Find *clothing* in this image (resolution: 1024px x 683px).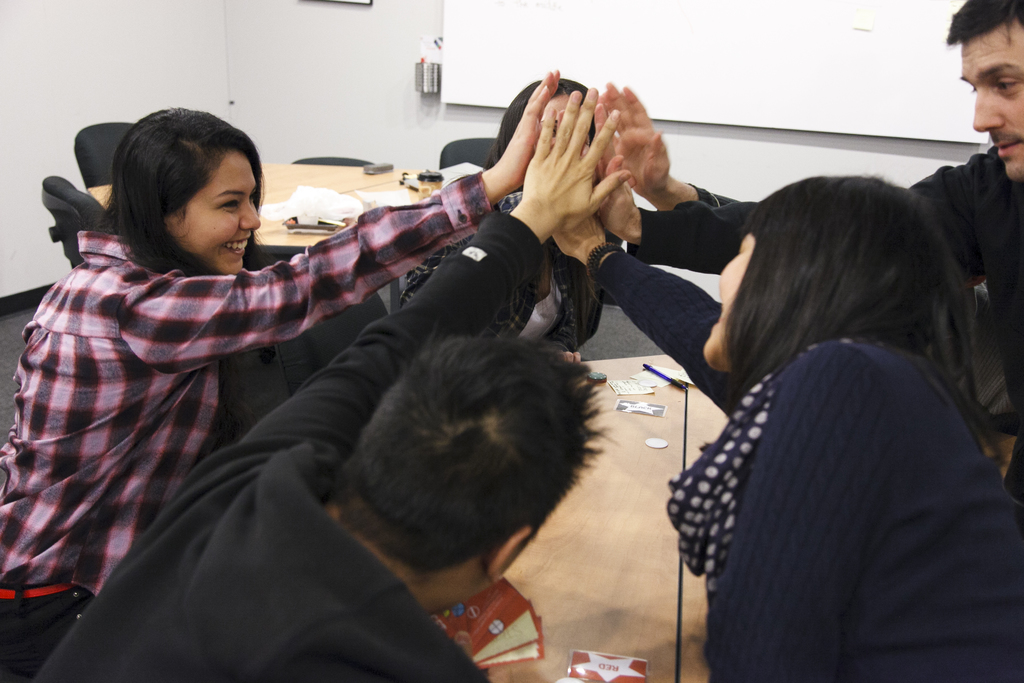
658:142:1023:482.
